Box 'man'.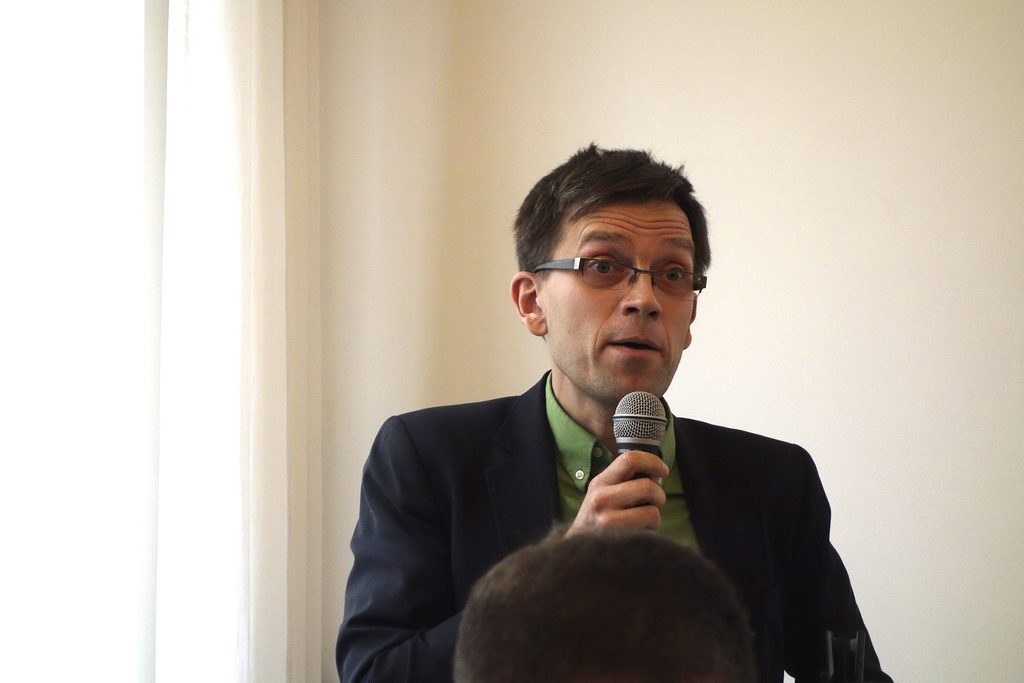
x1=328, y1=139, x2=892, y2=682.
